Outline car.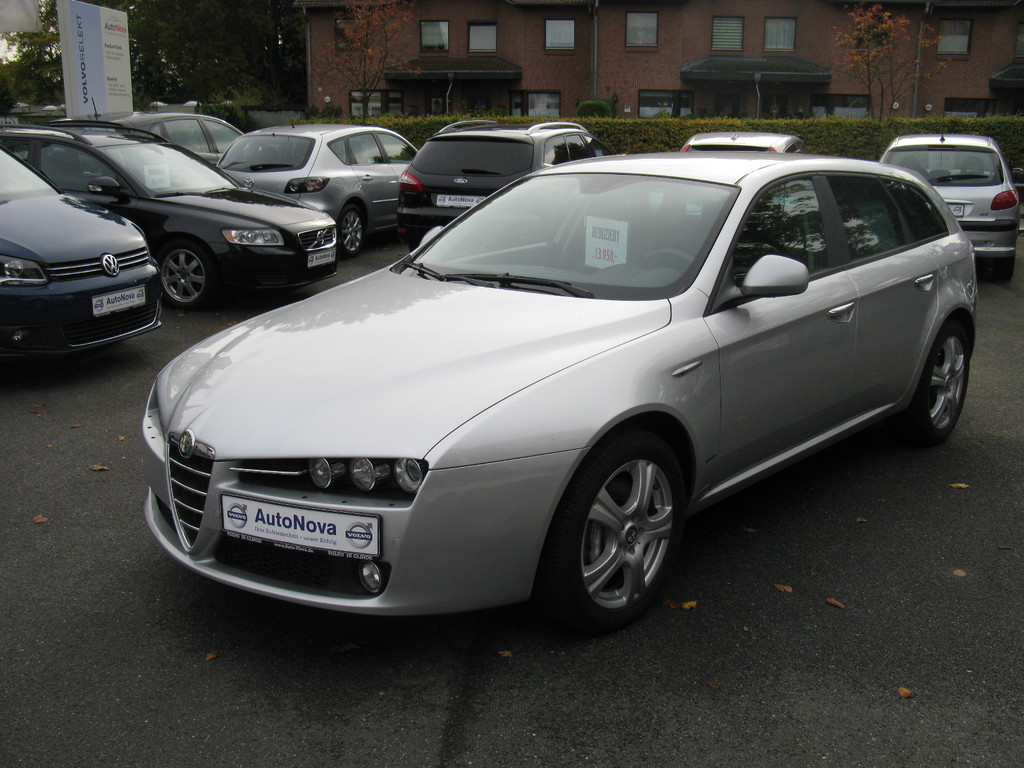
Outline: bbox=[0, 147, 158, 358].
